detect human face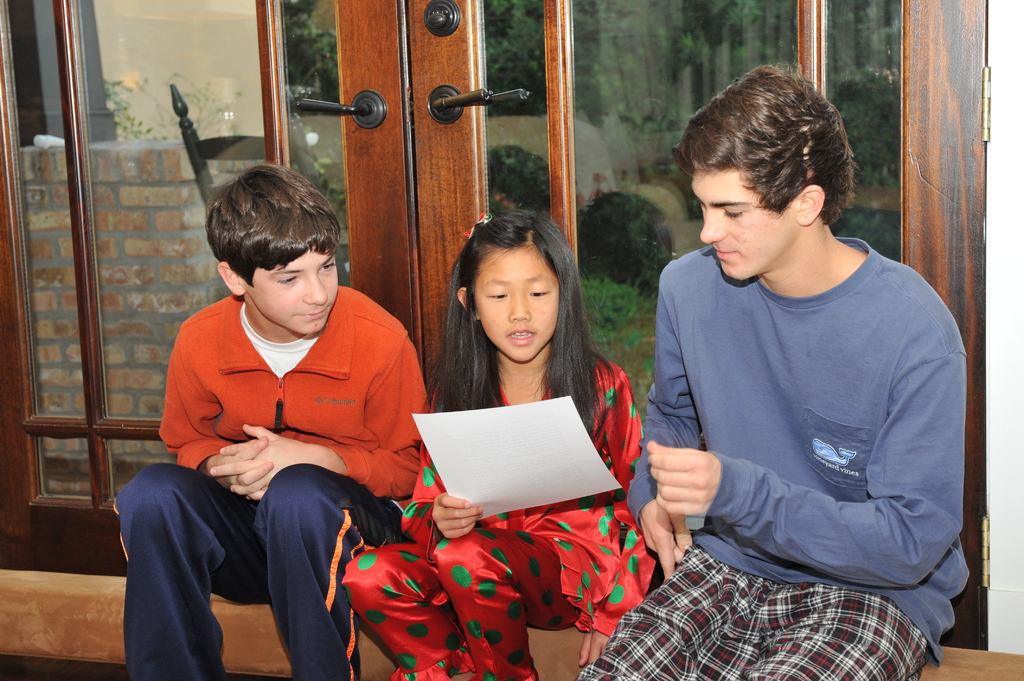
254, 246, 339, 333
